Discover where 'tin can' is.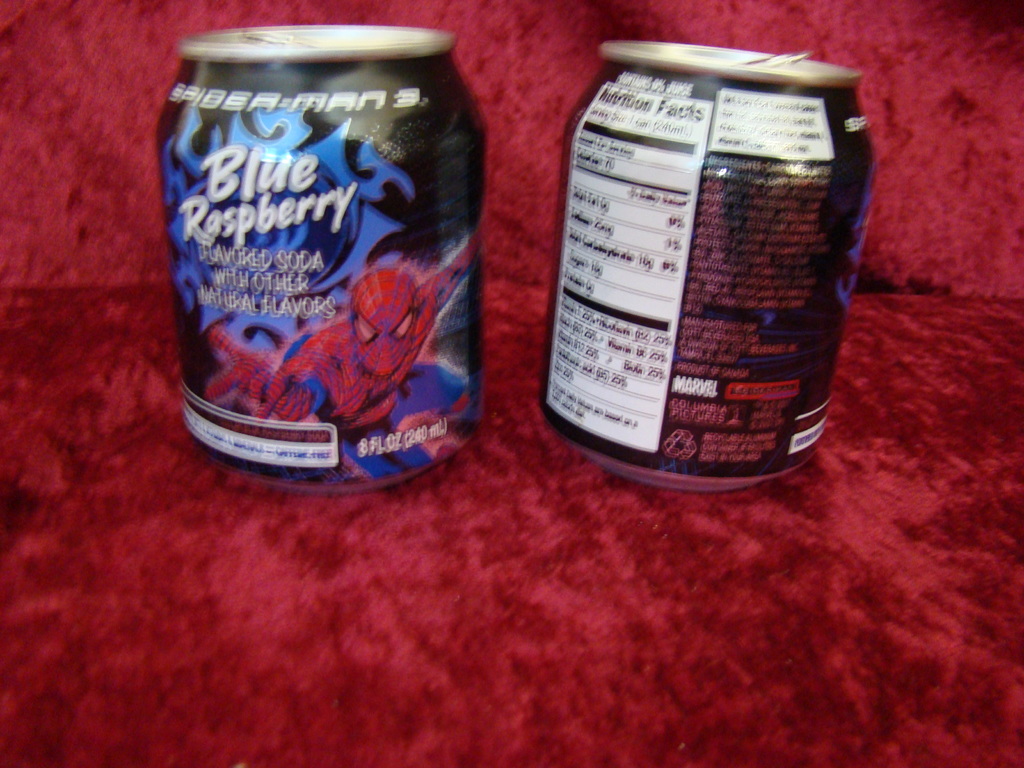
Discovered at rect(541, 42, 874, 493).
